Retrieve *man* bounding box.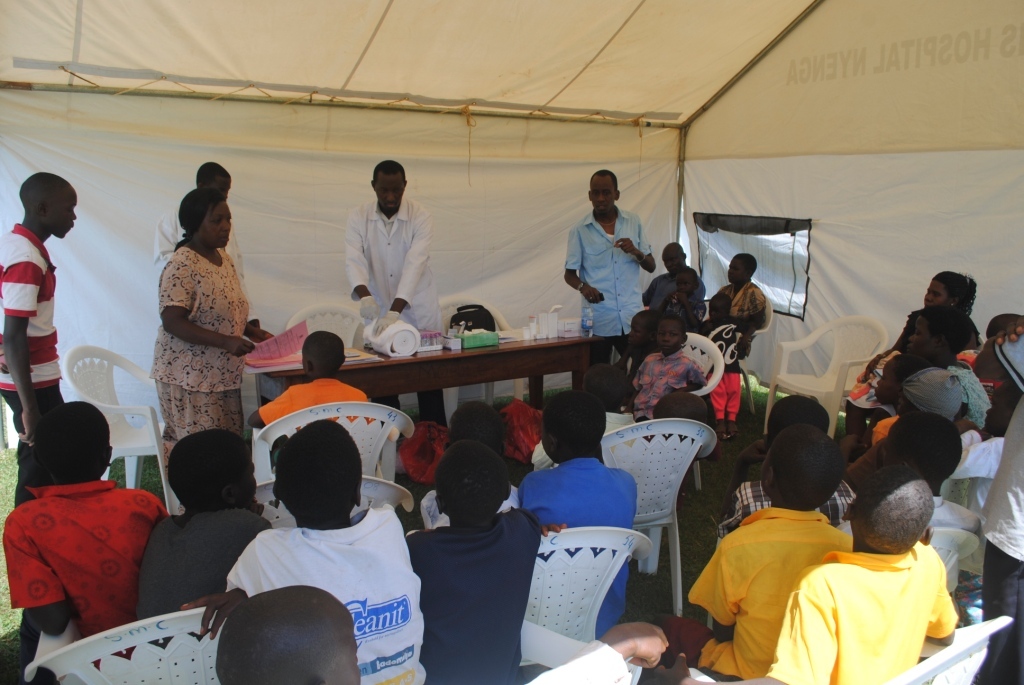
Bounding box: box(0, 170, 80, 505).
